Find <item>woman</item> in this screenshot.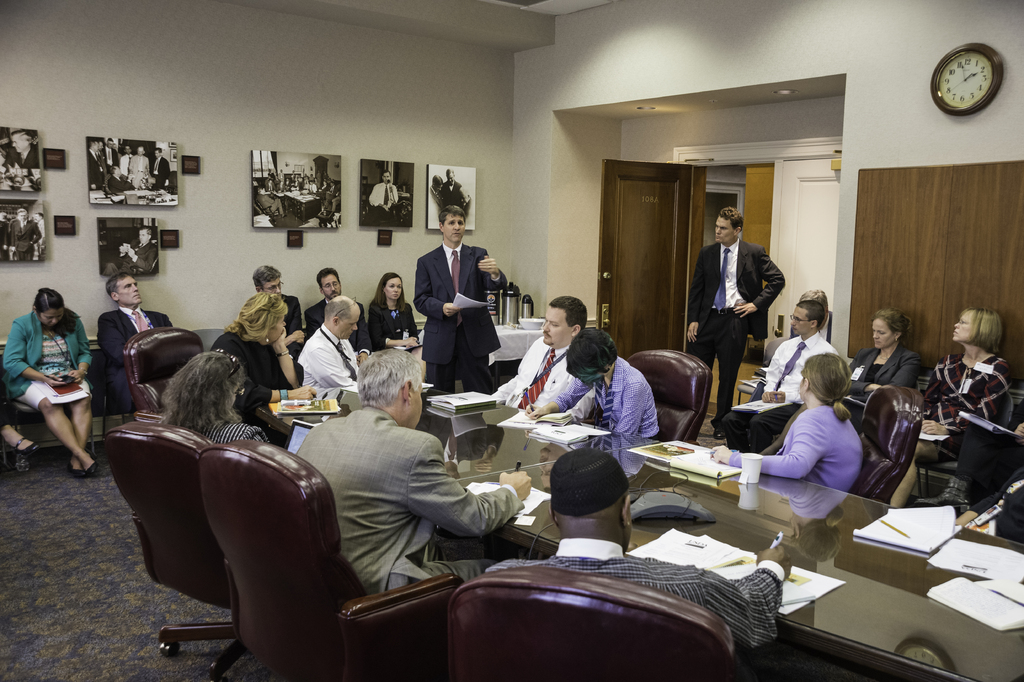
The bounding box for <item>woman</item> is 369/272/422/352.
